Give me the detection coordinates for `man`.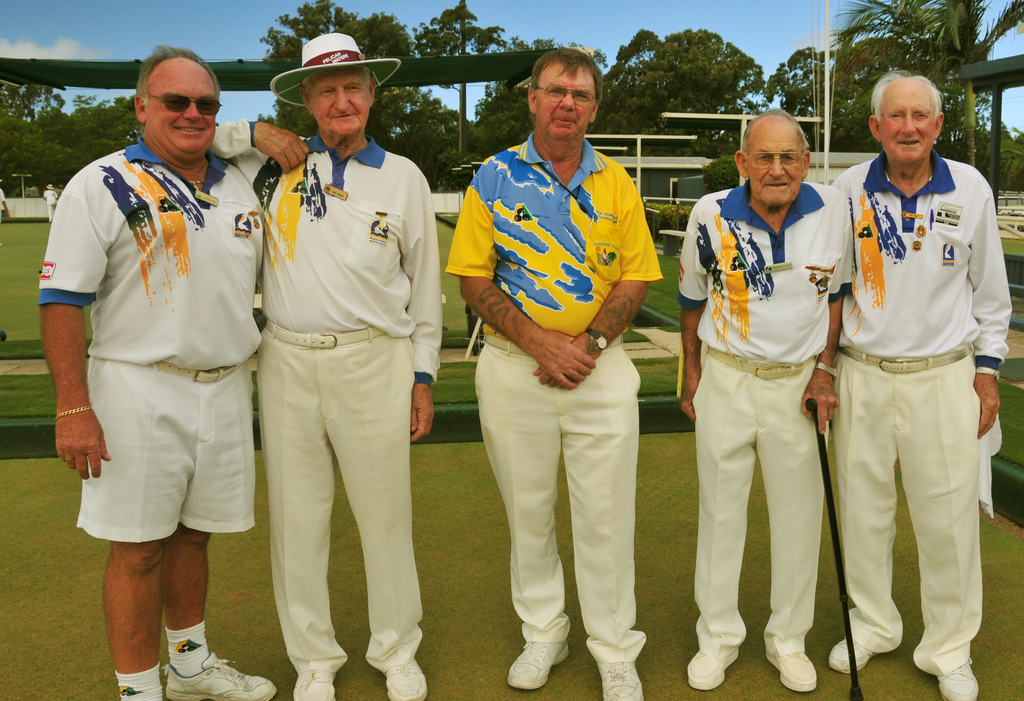
[x1=41, y1=185, x2=60, y2=220].
